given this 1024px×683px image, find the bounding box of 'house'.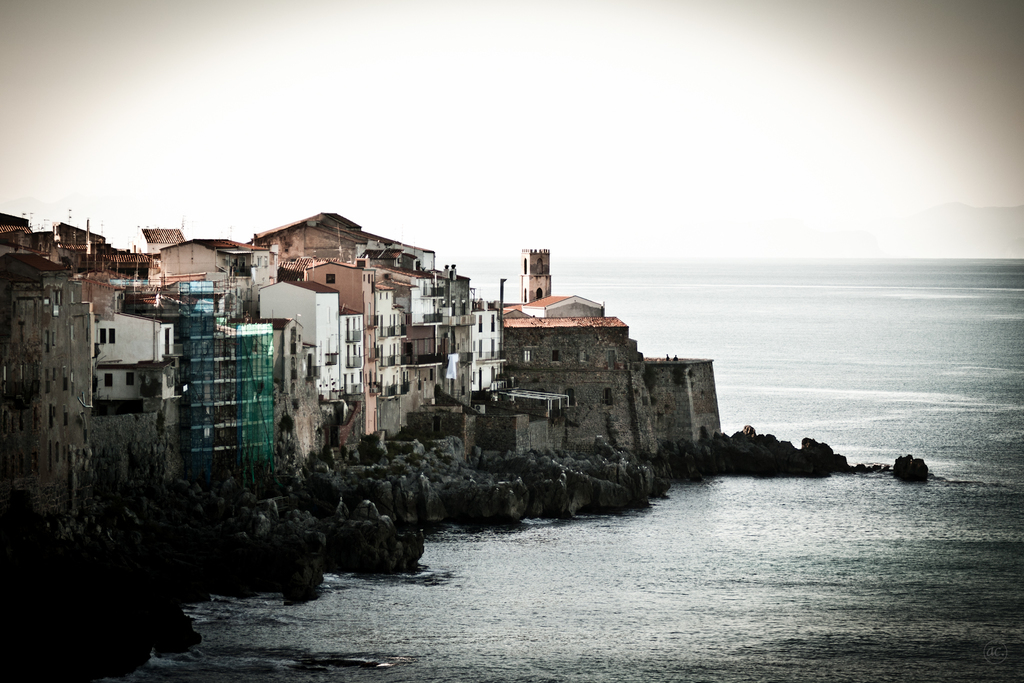
x1=0 y1=245 x2=163 y2=547.
